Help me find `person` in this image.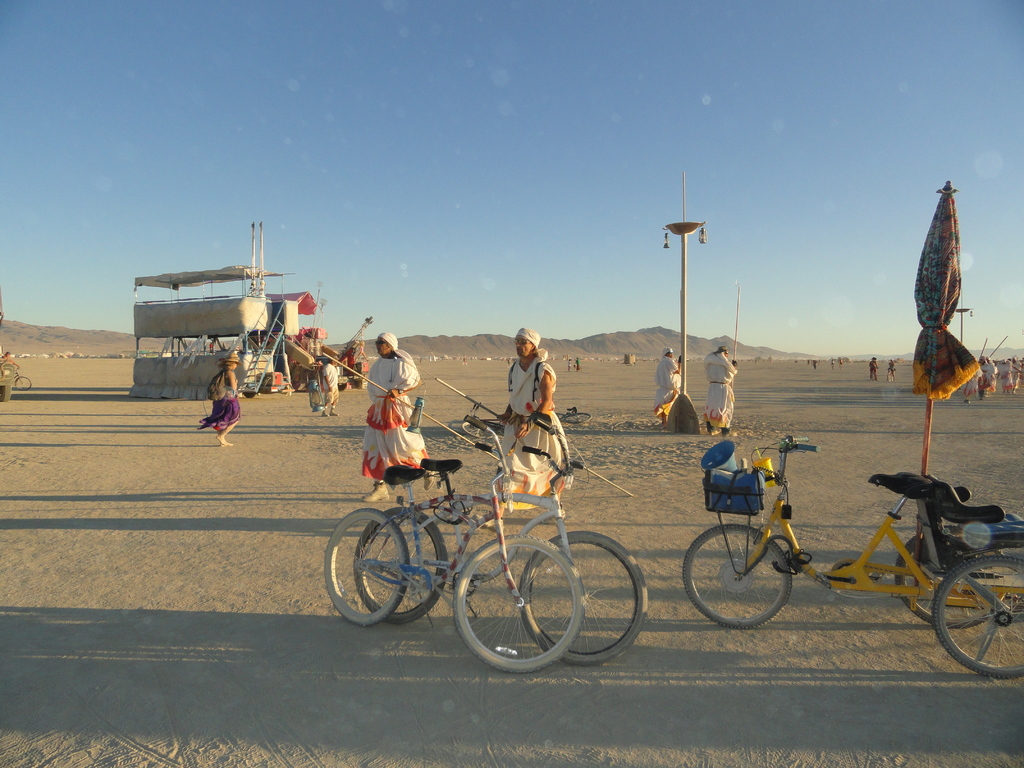
Found it: [x1=206, y1=352, x2=241, y2=447].
